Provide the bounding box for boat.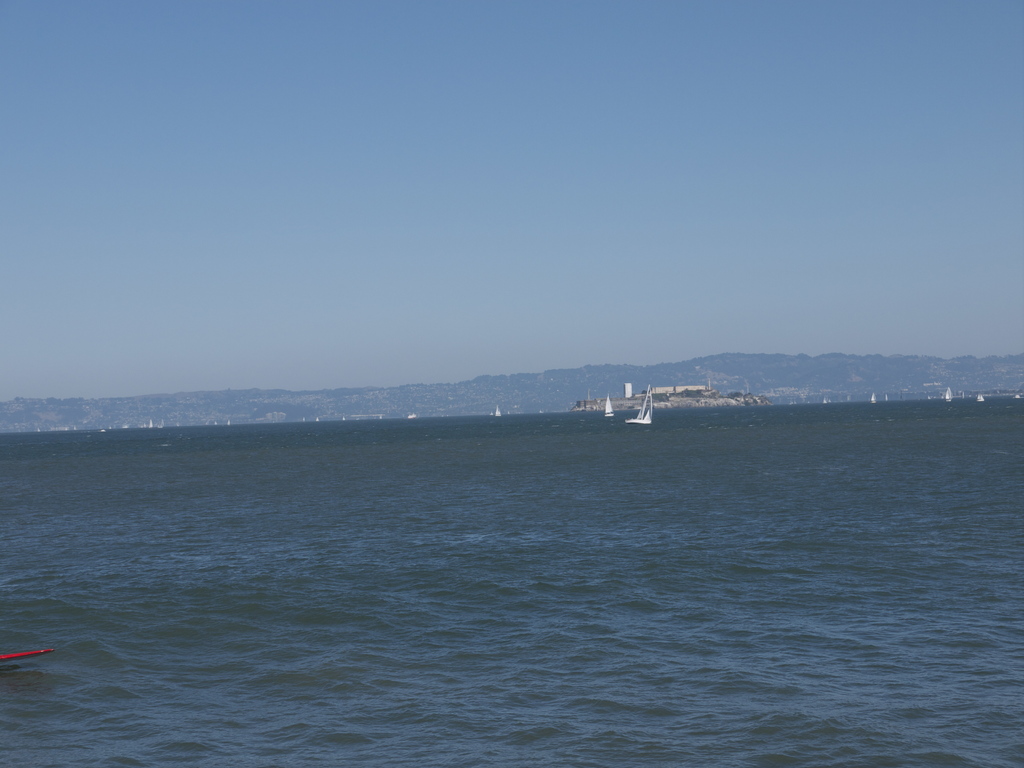
<bbox>627, 386, 652, 422</bbox>.
